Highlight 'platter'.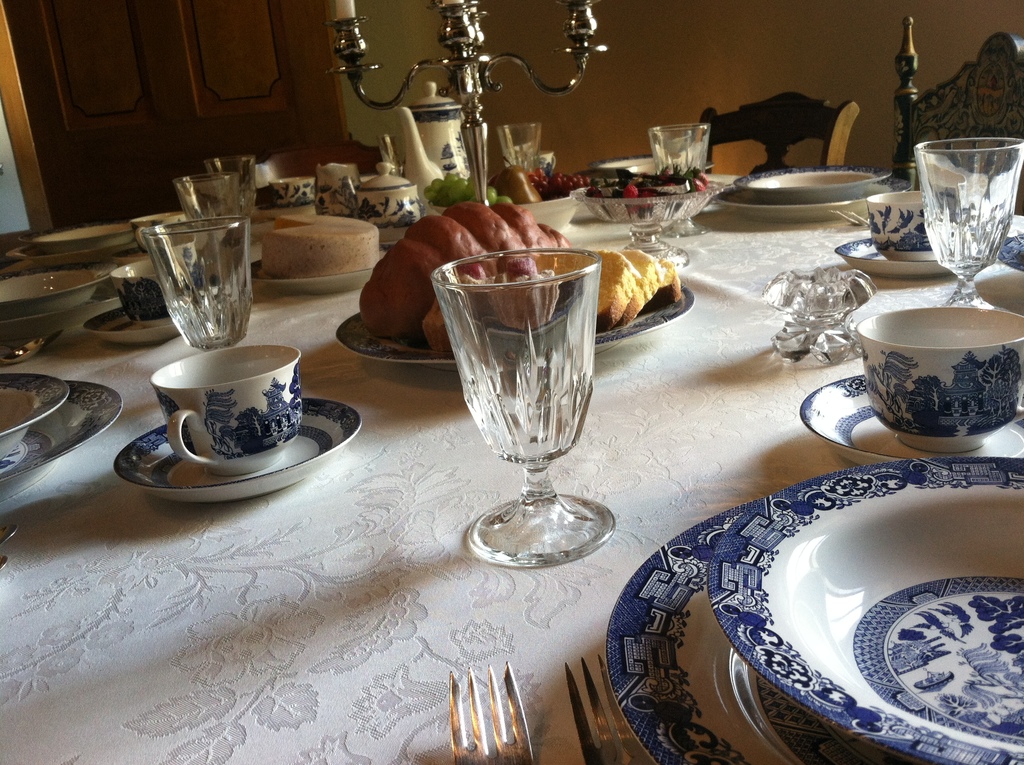
Highlighted region: (left=838, top=237, right=954, bottom=278).
